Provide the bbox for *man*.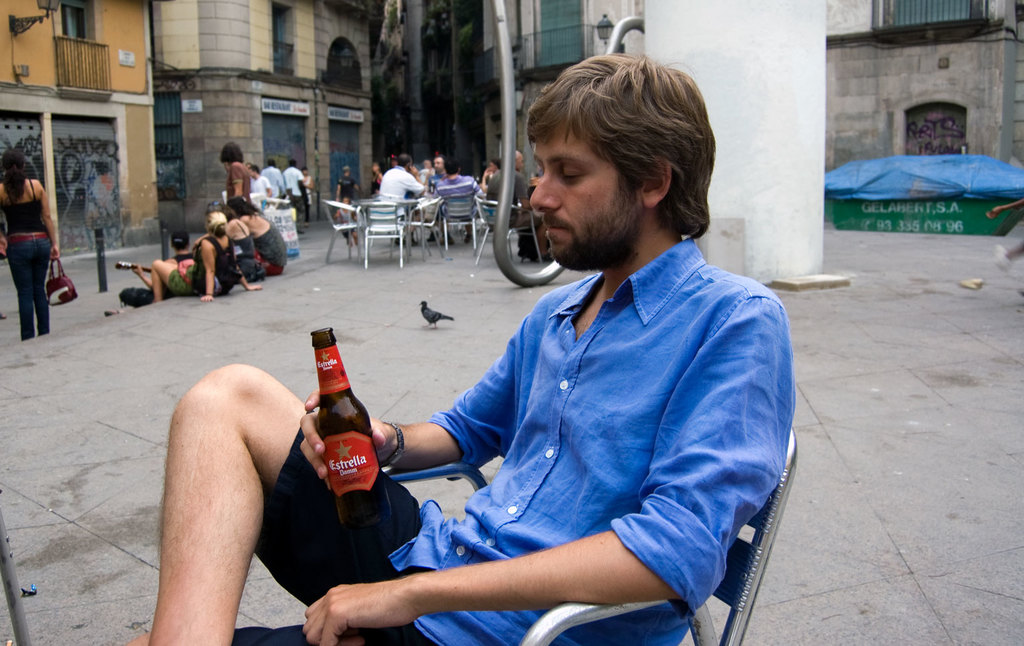
bbox=(427, 158, 446, 239).
